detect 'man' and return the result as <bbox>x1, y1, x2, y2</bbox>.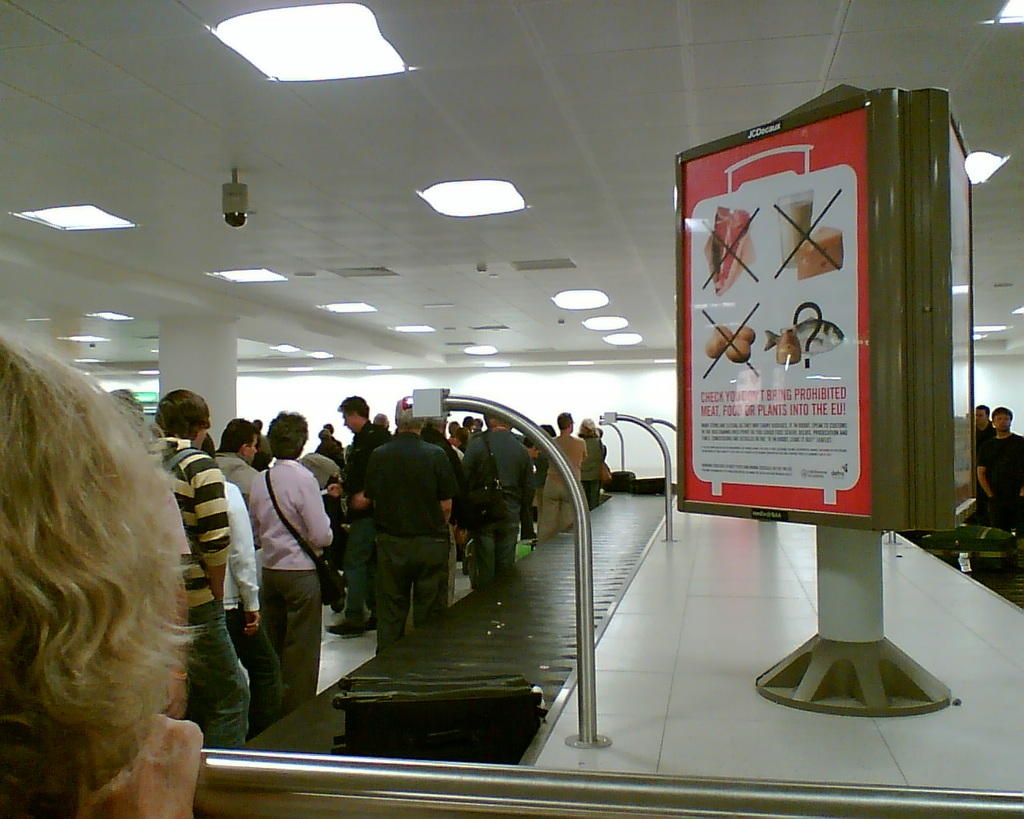
<bbox>475, 415, 484, 429</bbox>.
